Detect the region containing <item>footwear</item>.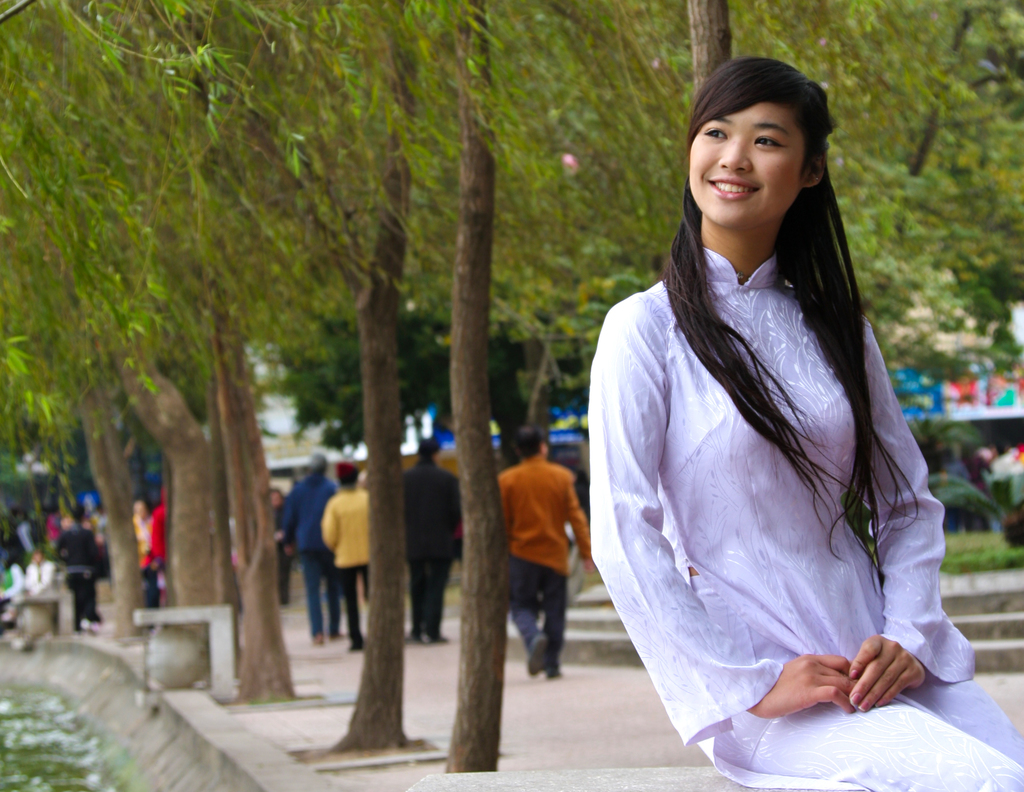
select_region(345, 638, 364, 649).
